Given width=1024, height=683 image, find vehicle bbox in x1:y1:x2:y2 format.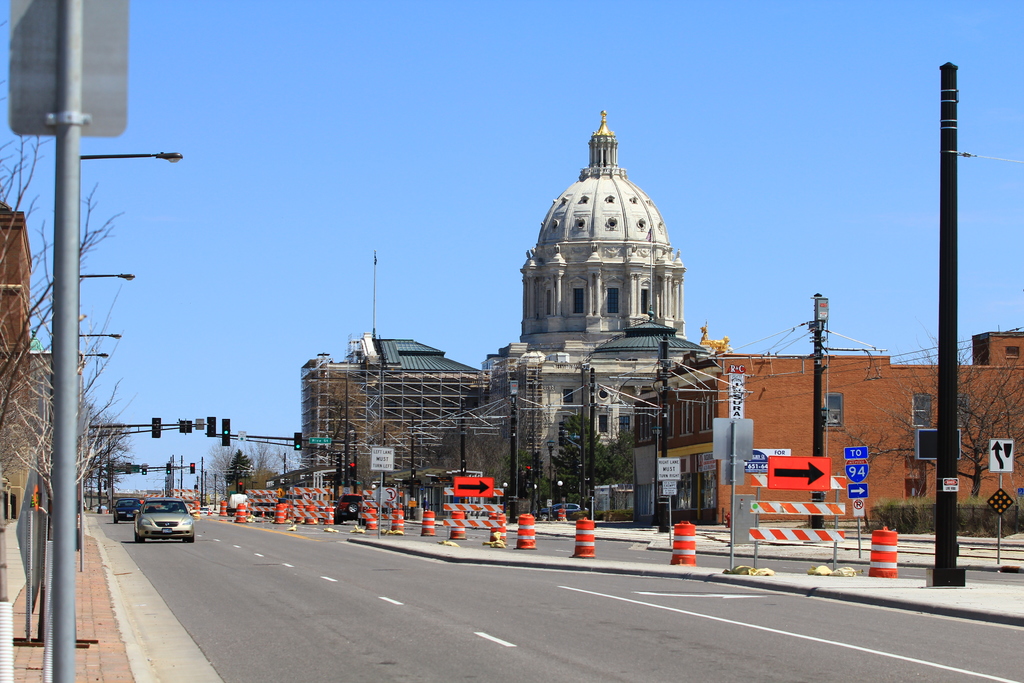
116:494:143:520.
